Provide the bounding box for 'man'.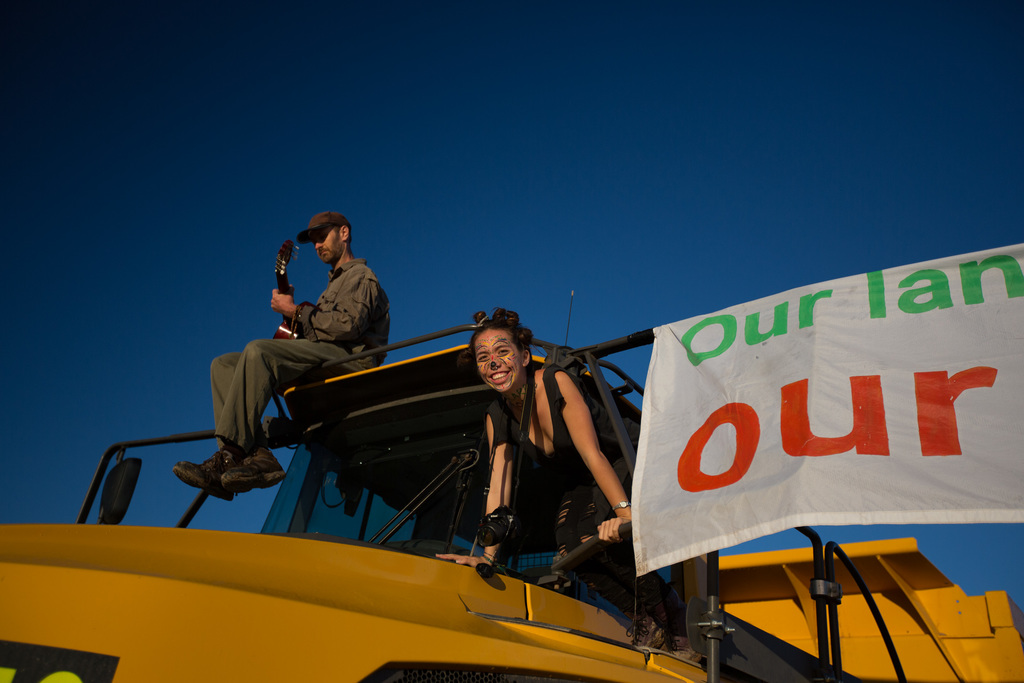
left=164, top=215, right=390, bottom=504.
